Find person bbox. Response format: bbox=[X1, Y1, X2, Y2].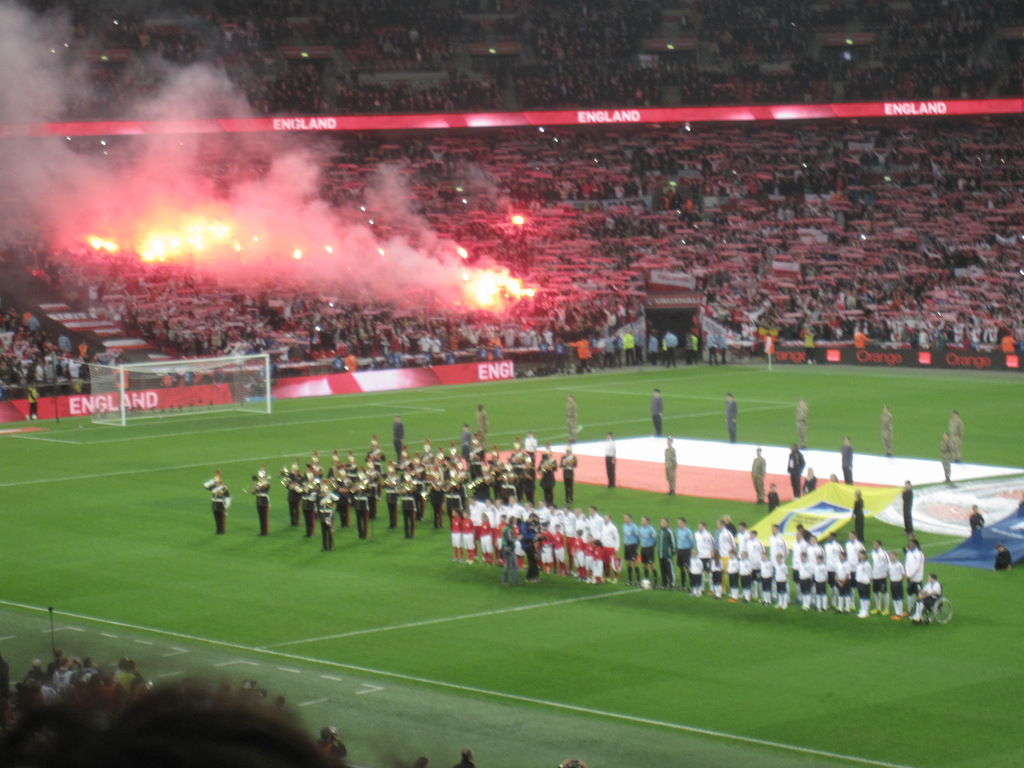
bbox=[28, 655, 48, 682].
